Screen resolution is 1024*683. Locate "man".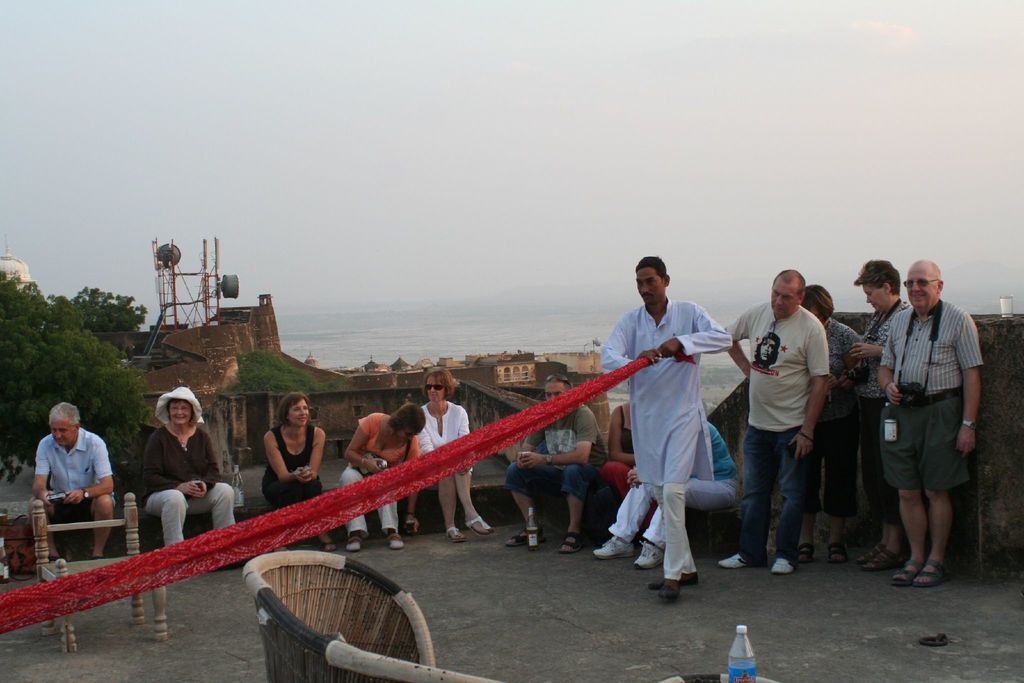
rect(503, 378, 609, 560).
